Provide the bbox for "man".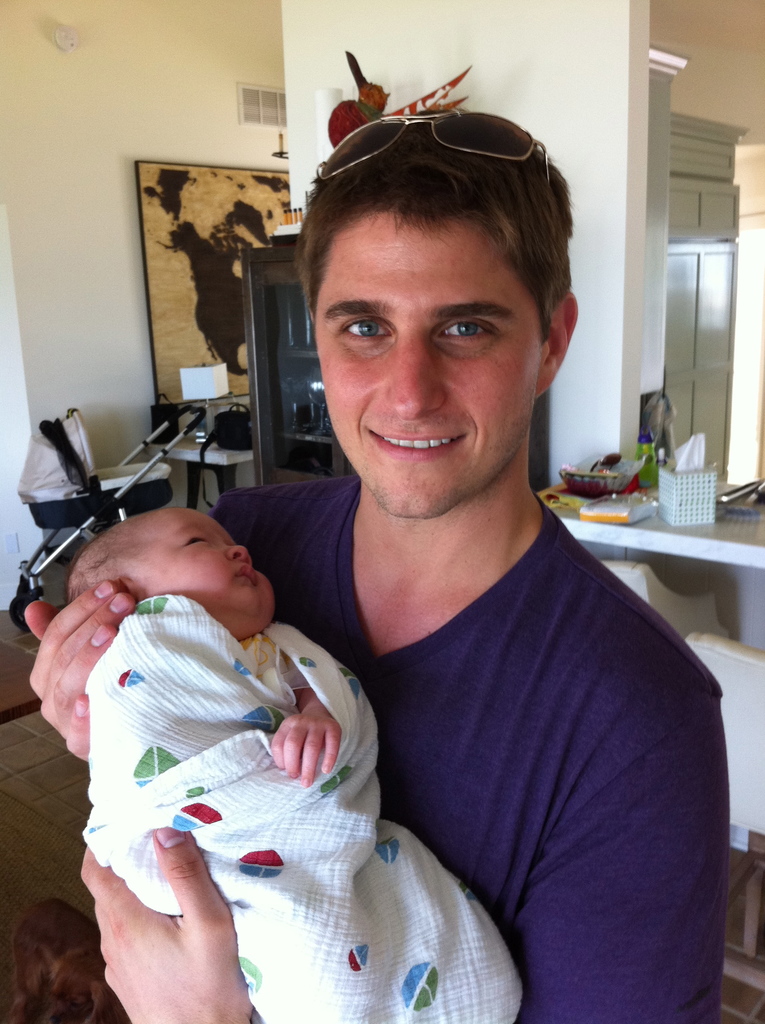
x1=95 y1=131 x2=701 y2=1012.
